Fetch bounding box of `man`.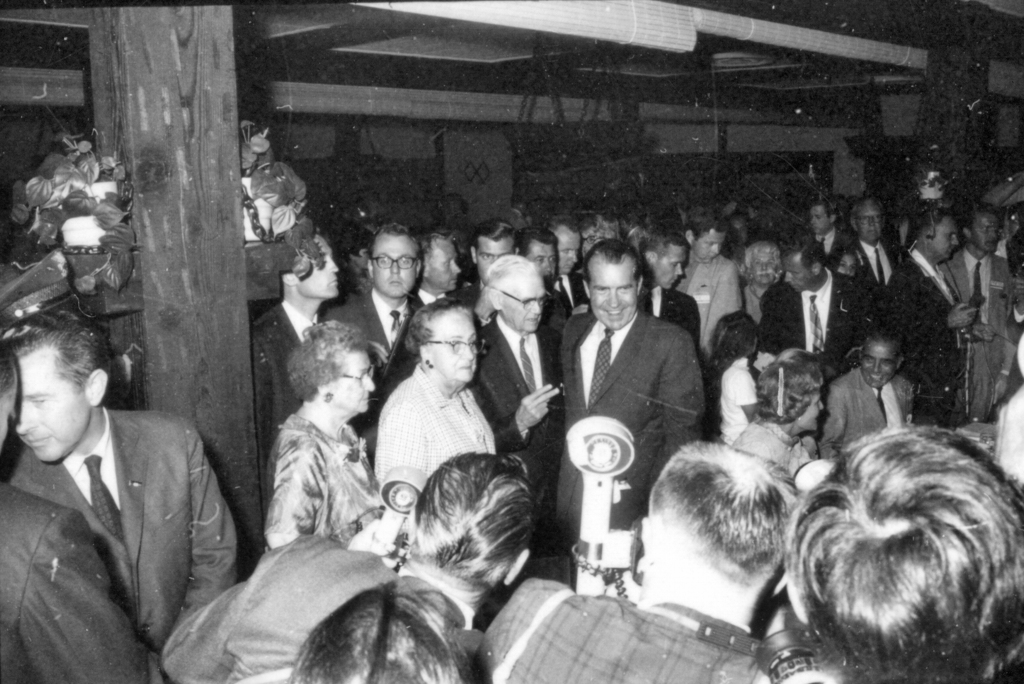
Bbox: 881, 210, 976, 425.
